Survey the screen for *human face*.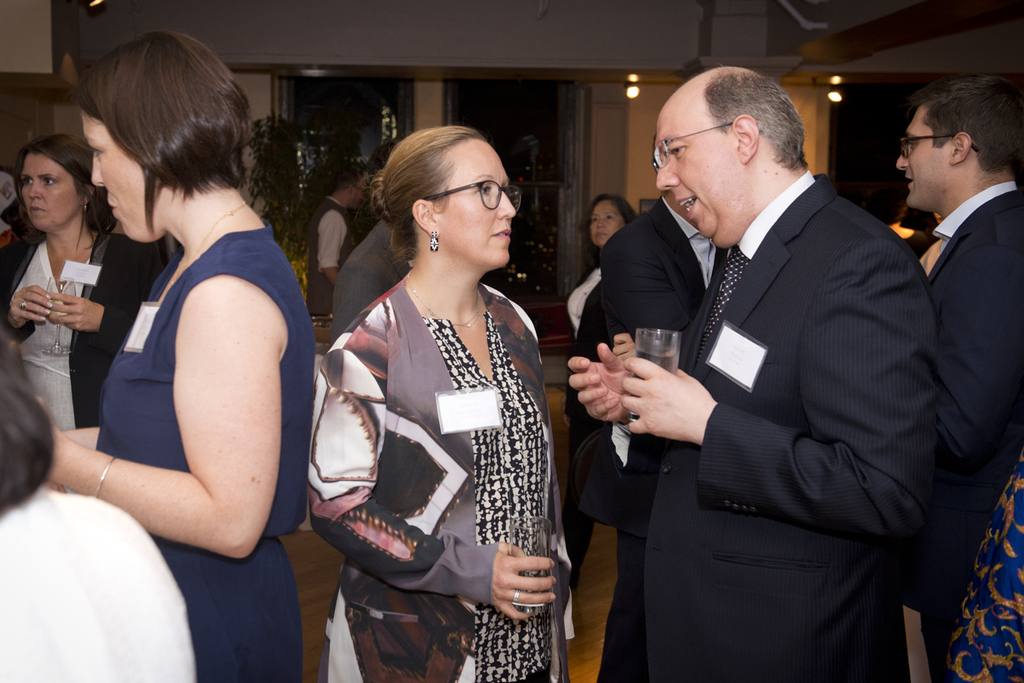
Survey found: crop(439, 139, 517, 266).
